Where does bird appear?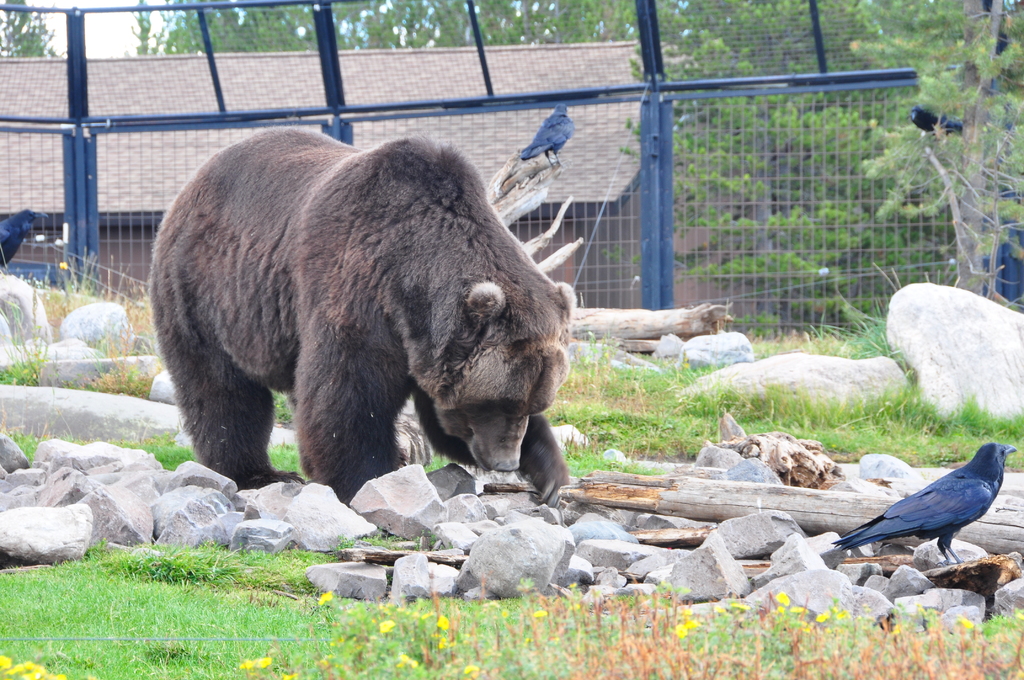
Appears at bbox=(524, 102, 583, 166).
